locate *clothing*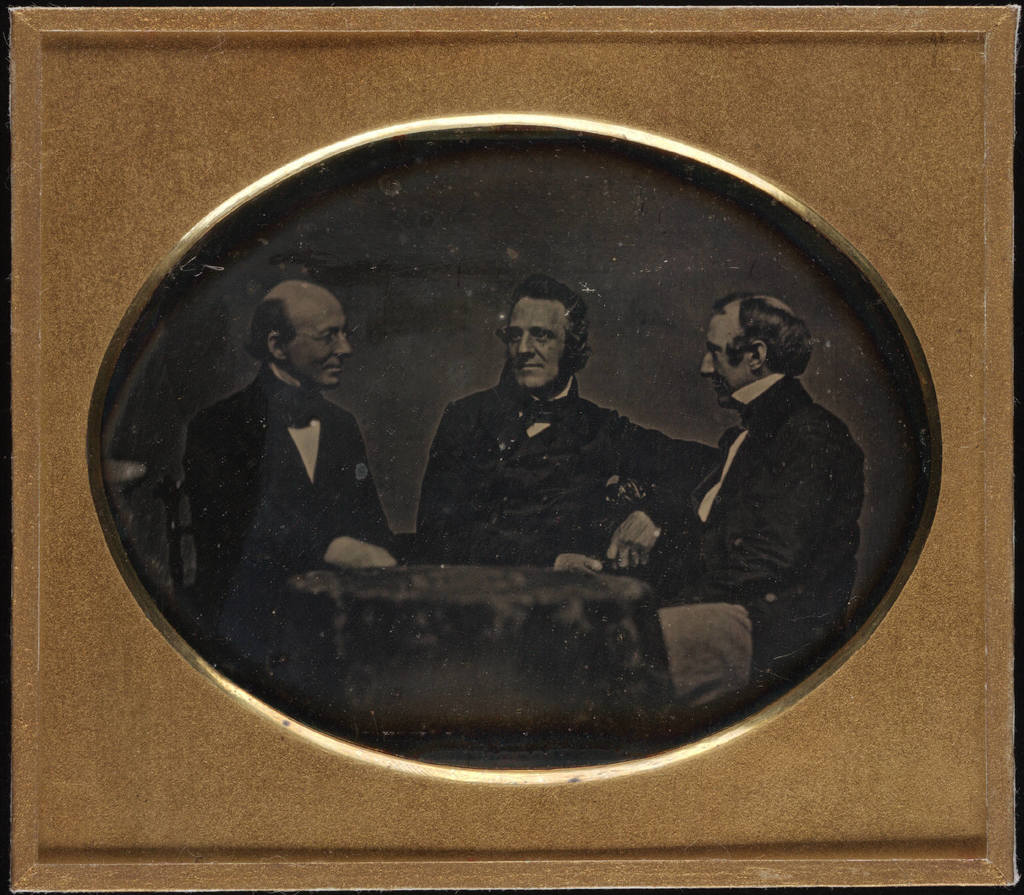
647/374/859/718
